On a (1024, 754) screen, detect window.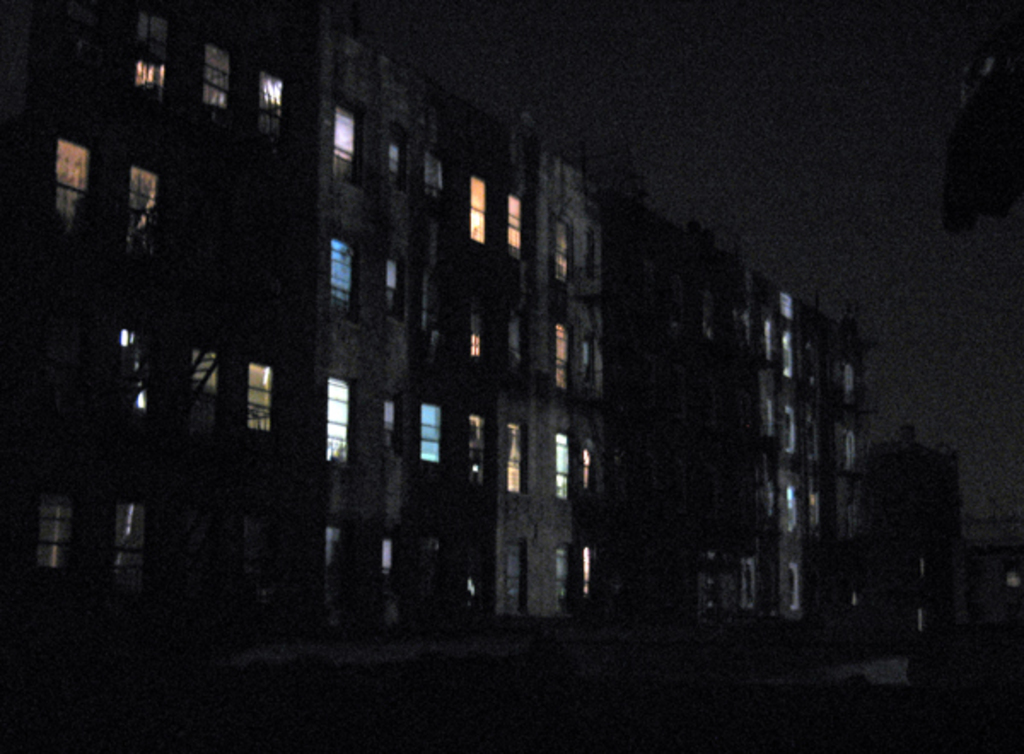
[x1=548, y1=314, x2=577, y2=392].
